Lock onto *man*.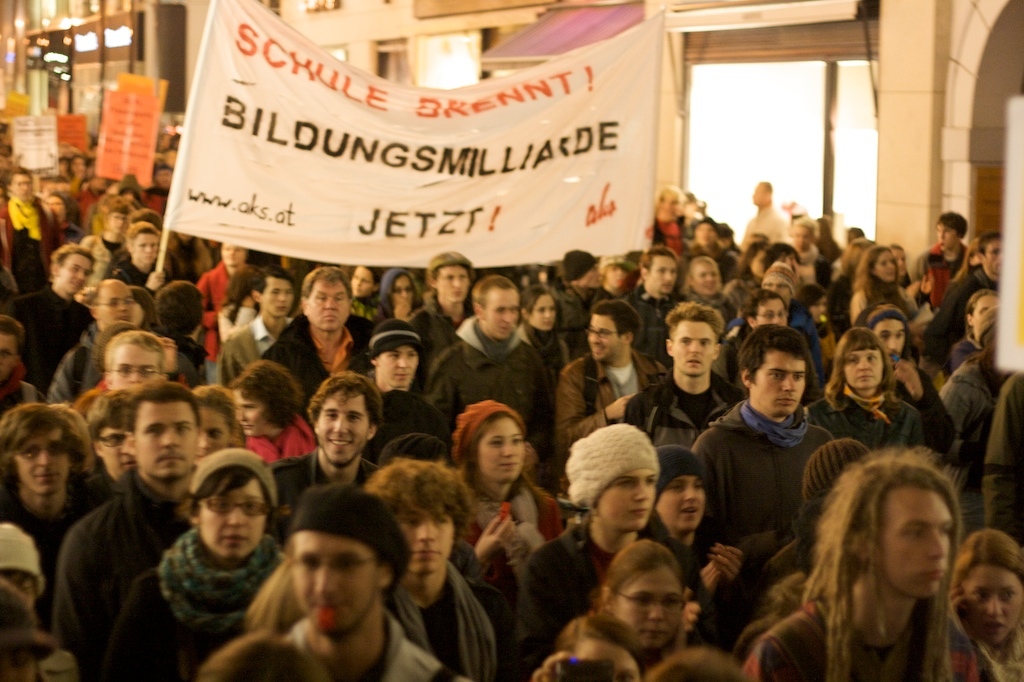
Locked: Rect(364, 456, 525, 681).
